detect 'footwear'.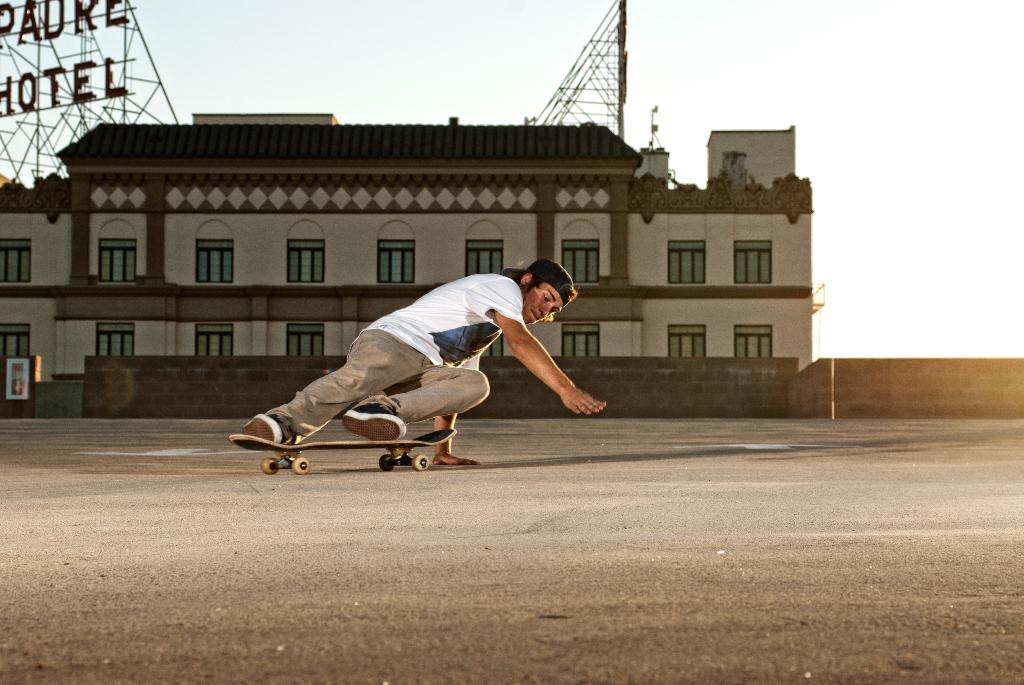
Detected at l=345, t=397, r=406, b=442.
